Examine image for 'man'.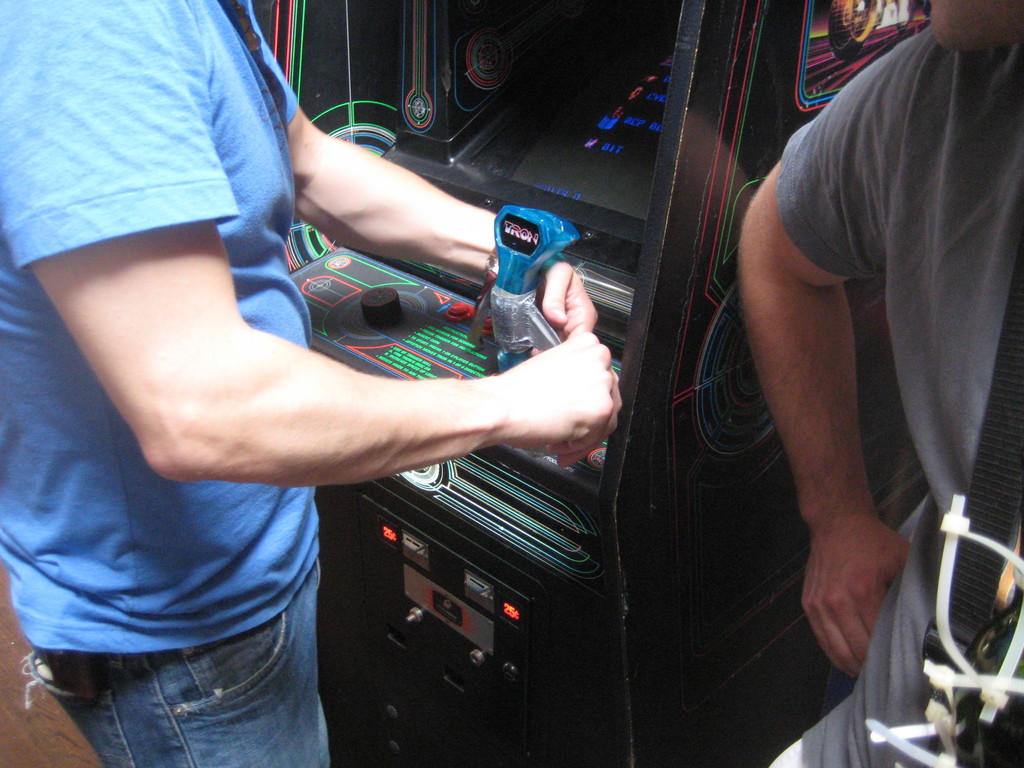
Examination result: 681/0/1005/703.
